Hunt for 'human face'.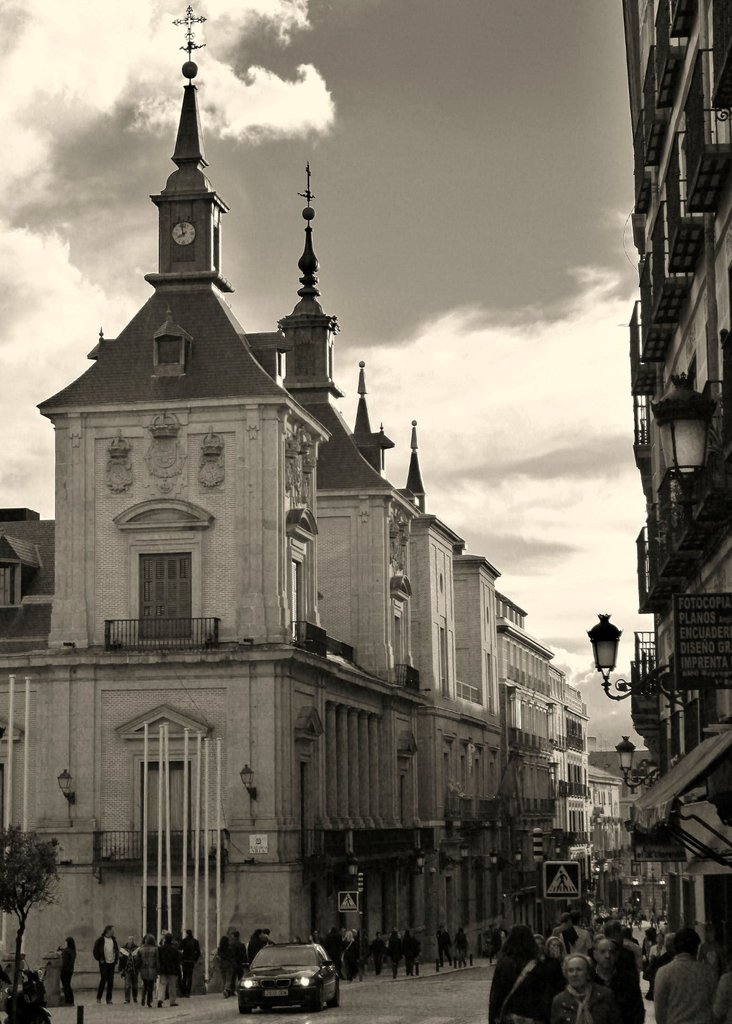
Hunted down at region(338, 927, 346, 938).
